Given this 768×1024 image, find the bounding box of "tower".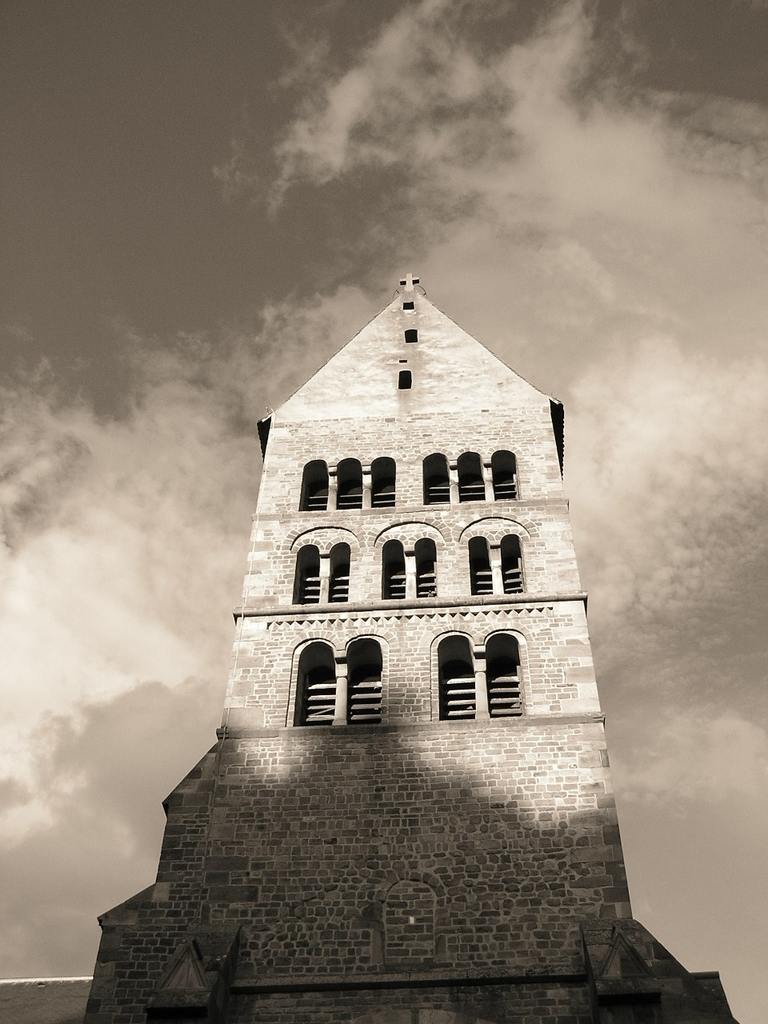
(88, 251, 743, 1023).
